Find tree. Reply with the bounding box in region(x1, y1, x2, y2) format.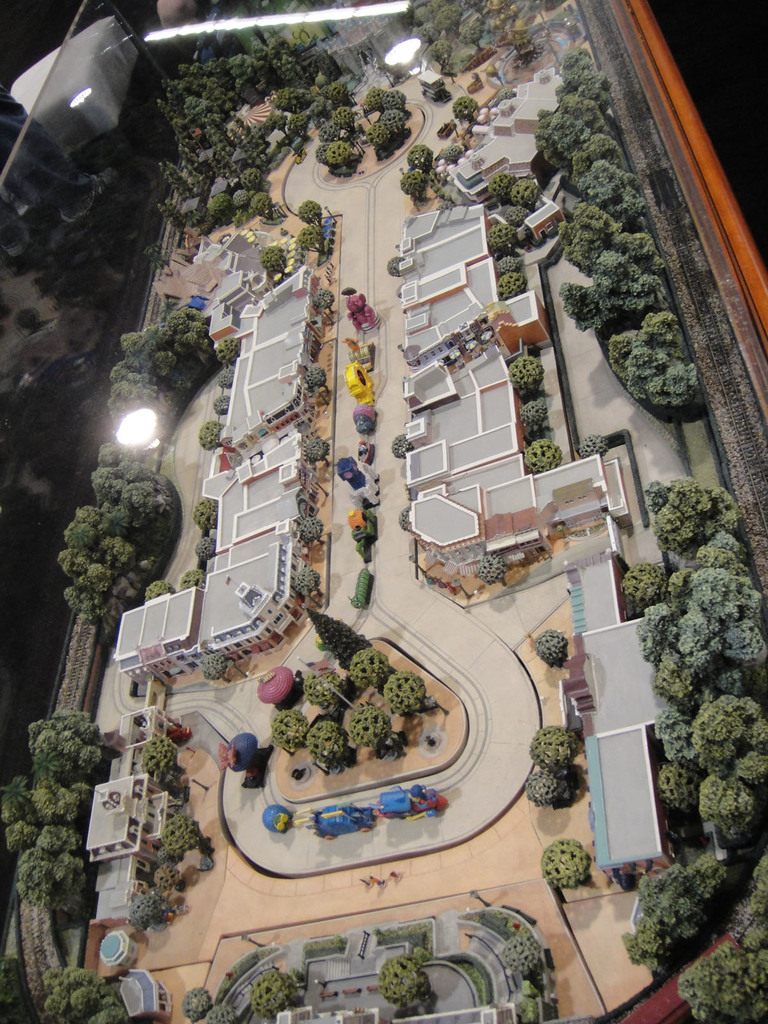
region(0, 715, 110, 925).
